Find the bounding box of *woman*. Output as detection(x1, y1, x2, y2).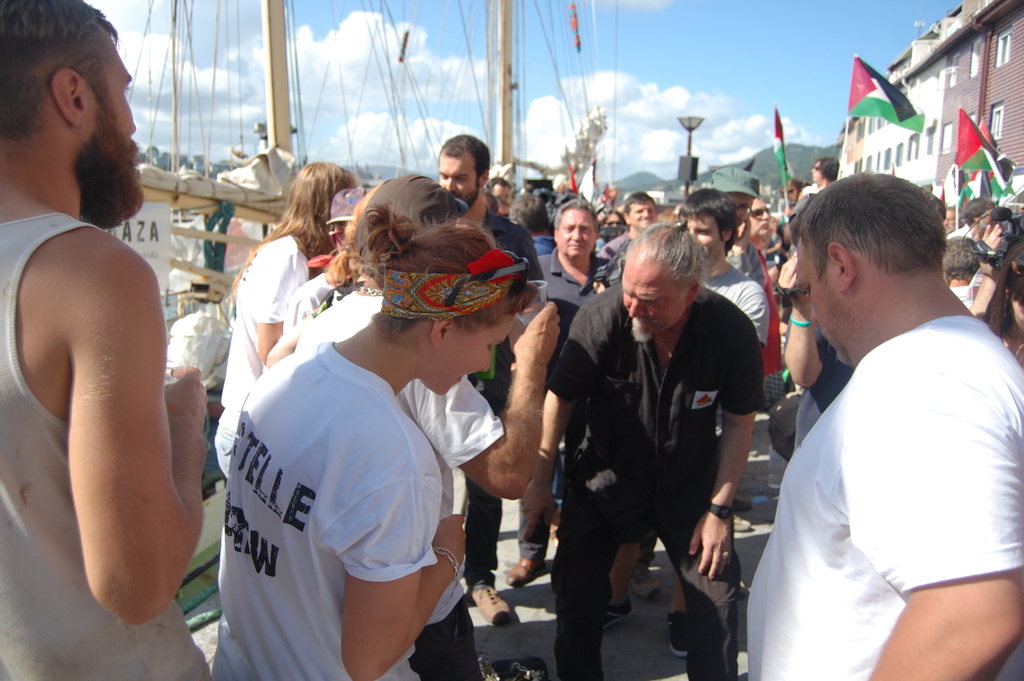
detection(197, 154, 358, 489).
